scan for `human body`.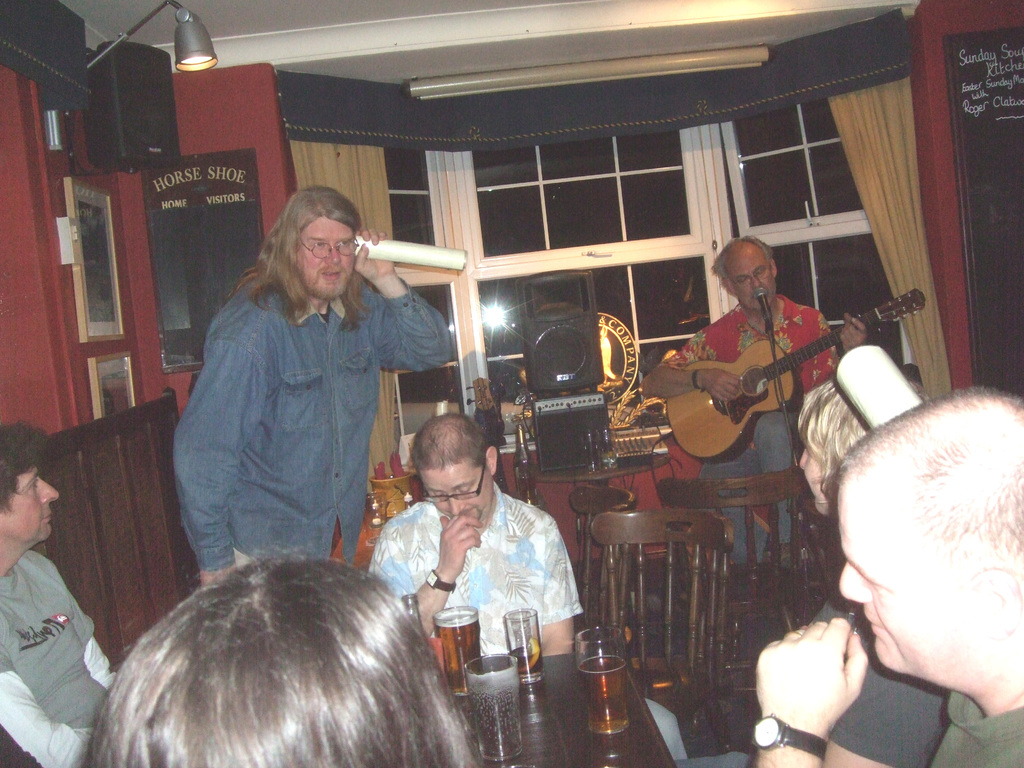
Scan result: 674,593,948,767.
